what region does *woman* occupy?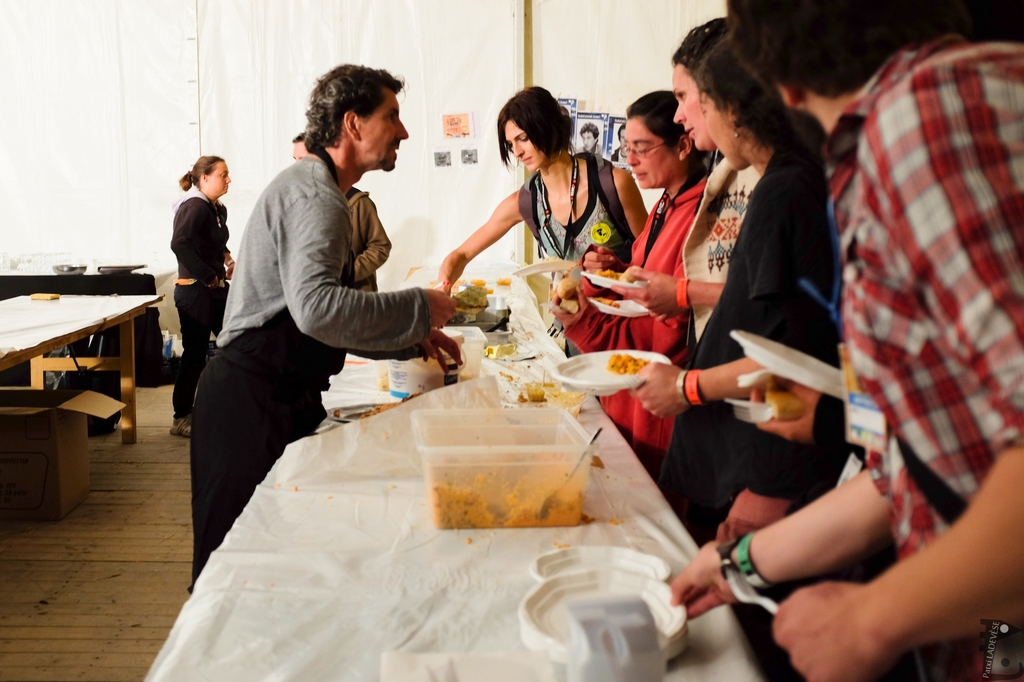
box=[428, 81, 649, 356].
